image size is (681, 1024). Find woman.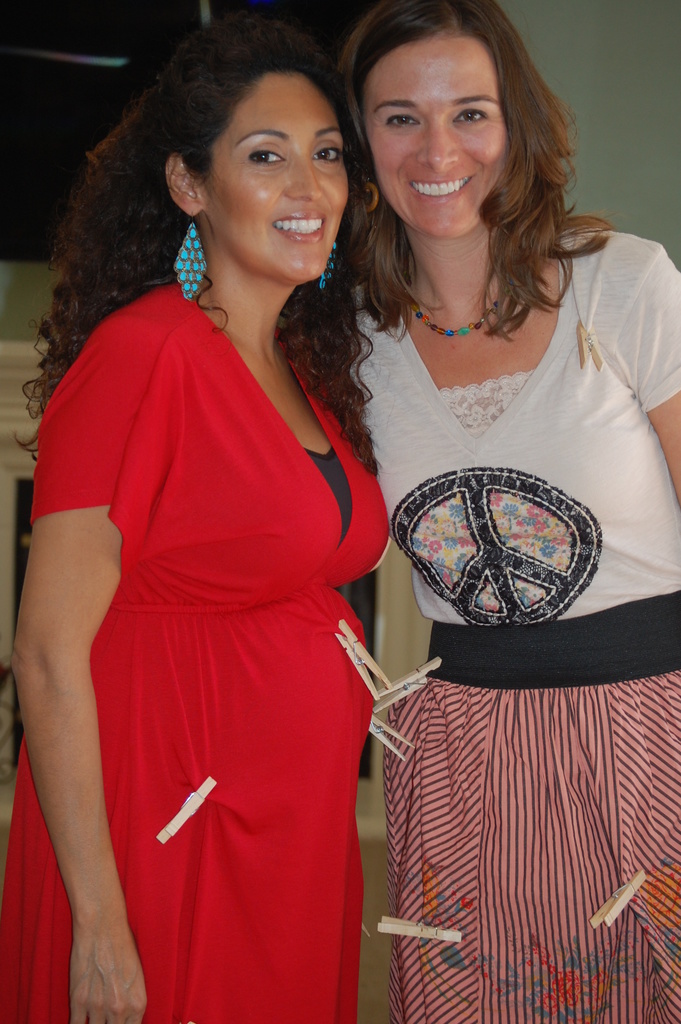
l=319, t=1, r=680, b=1023.
